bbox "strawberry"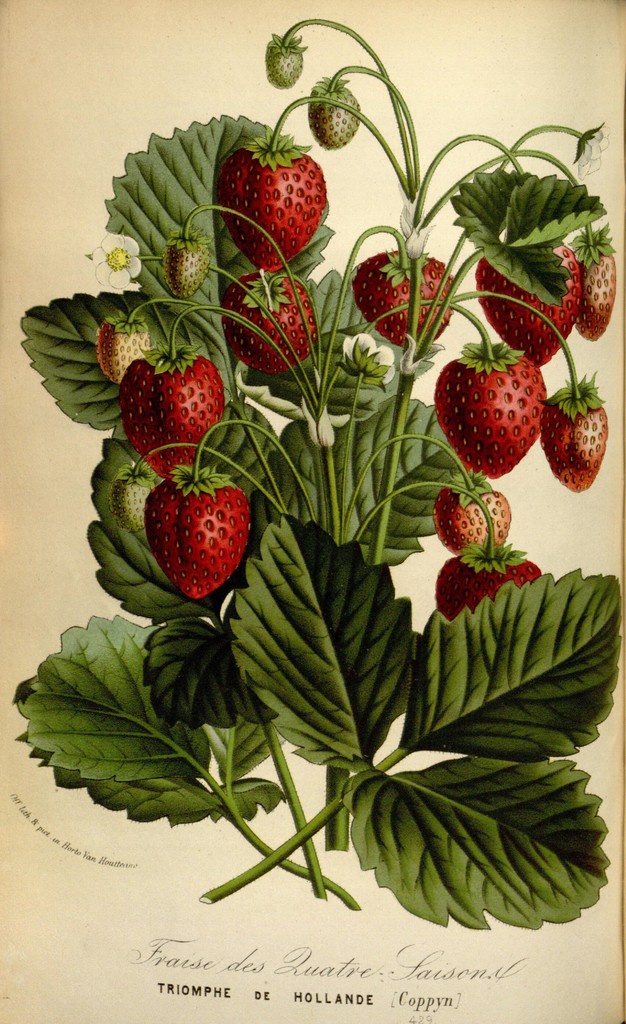
<region>543, 376, 610, 488</region>
